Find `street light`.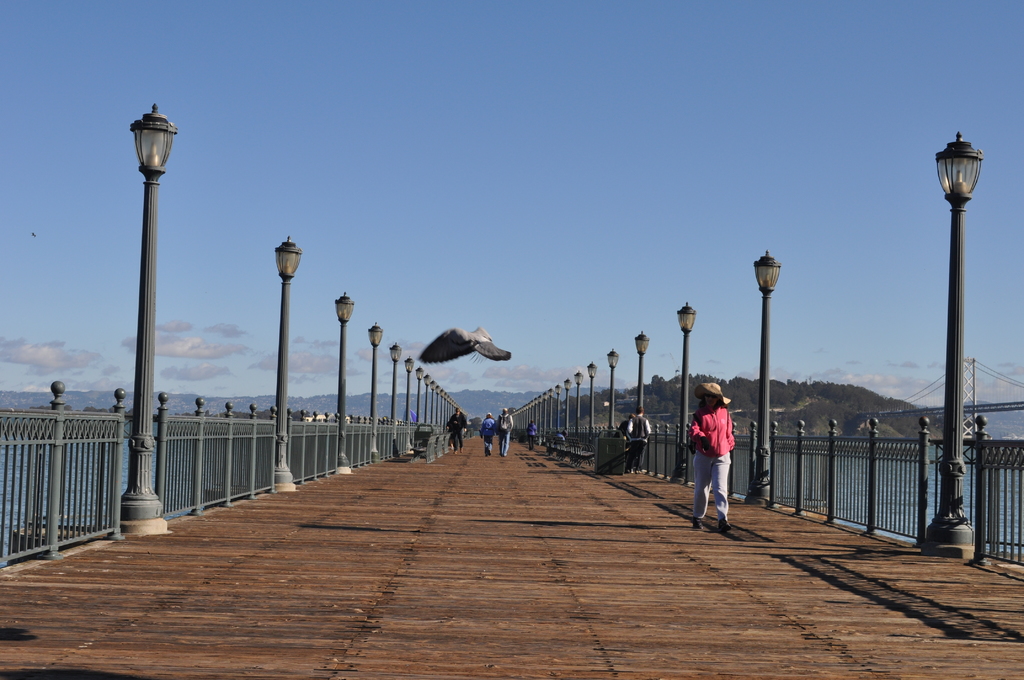
[x1=750, y1=250, x2=779, y2=503].
